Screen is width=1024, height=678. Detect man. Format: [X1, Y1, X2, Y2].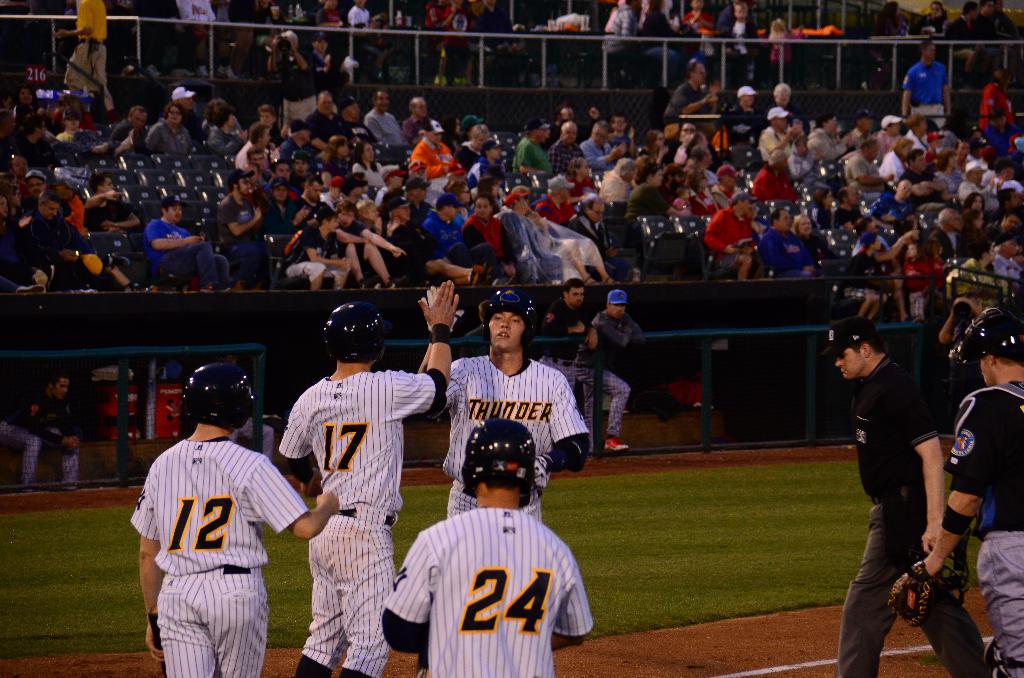
[130, 362, 339, 677].
